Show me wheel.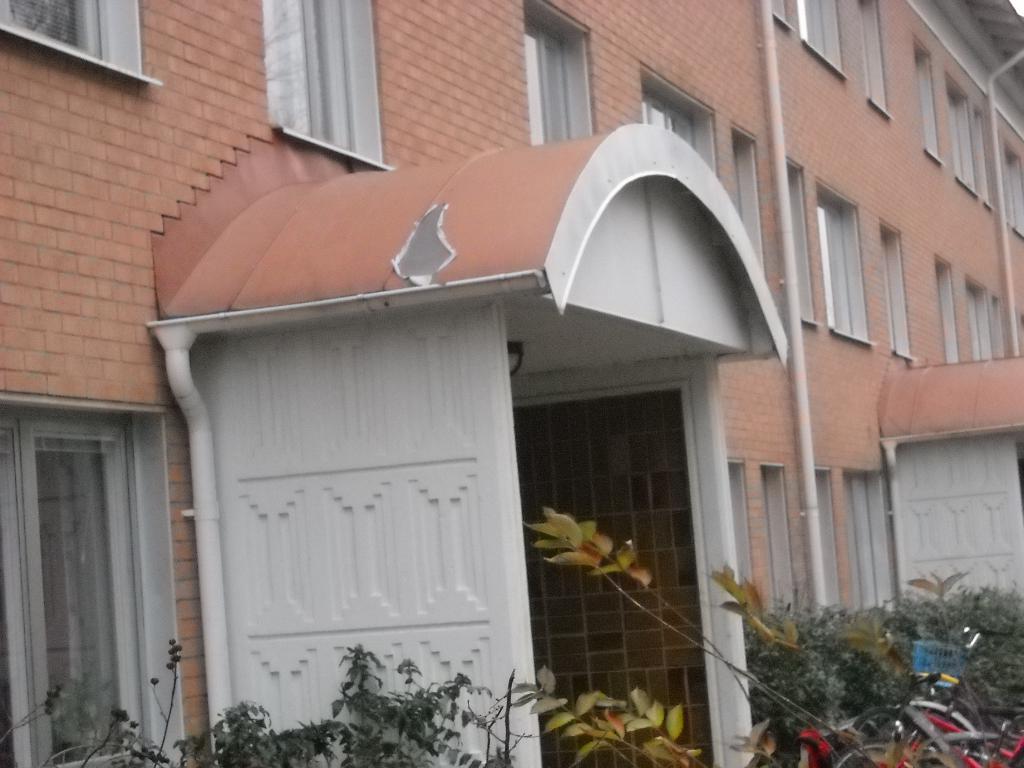
wheel is here: region(835, 741, 892, 767).
